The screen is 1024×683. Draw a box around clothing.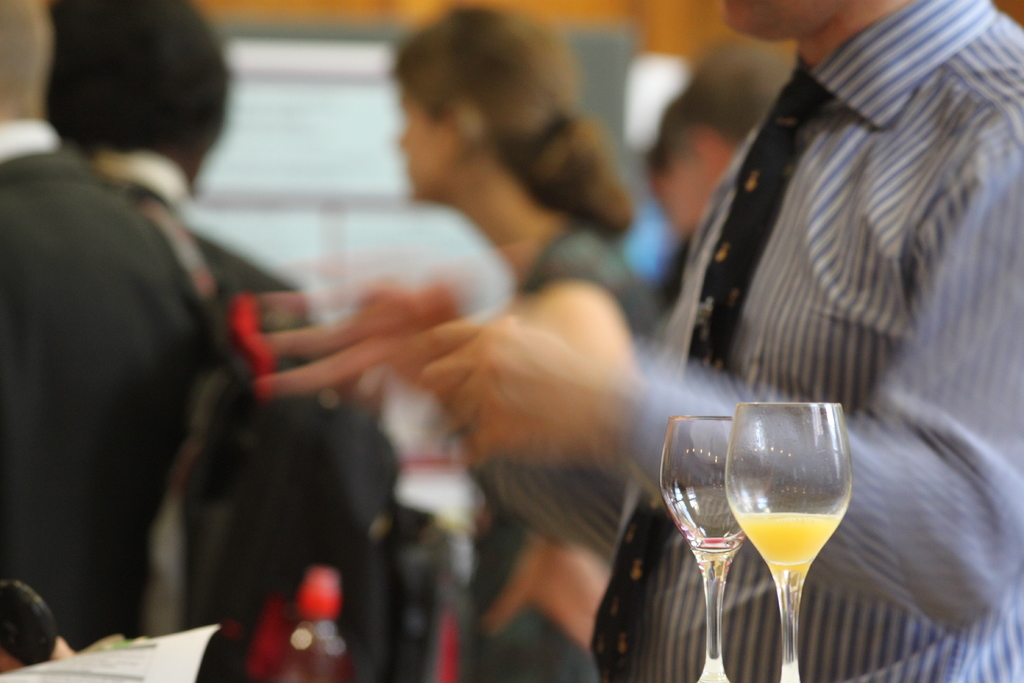
BBox(655, 230, 702, 322).
